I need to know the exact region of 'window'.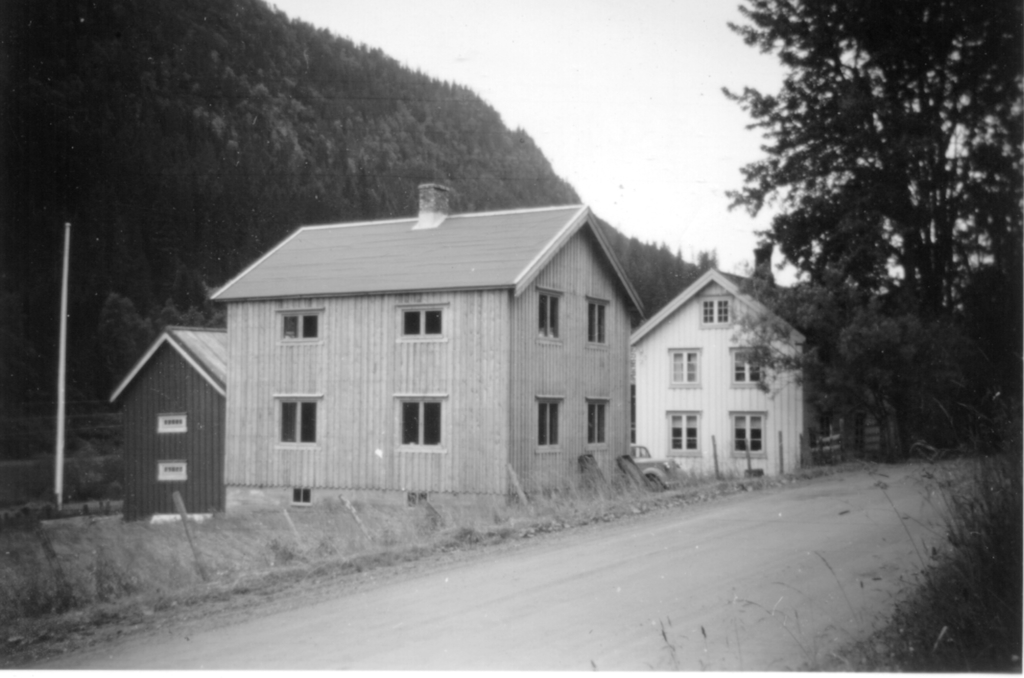
Region: bbox(661, 407, 701, 455).
